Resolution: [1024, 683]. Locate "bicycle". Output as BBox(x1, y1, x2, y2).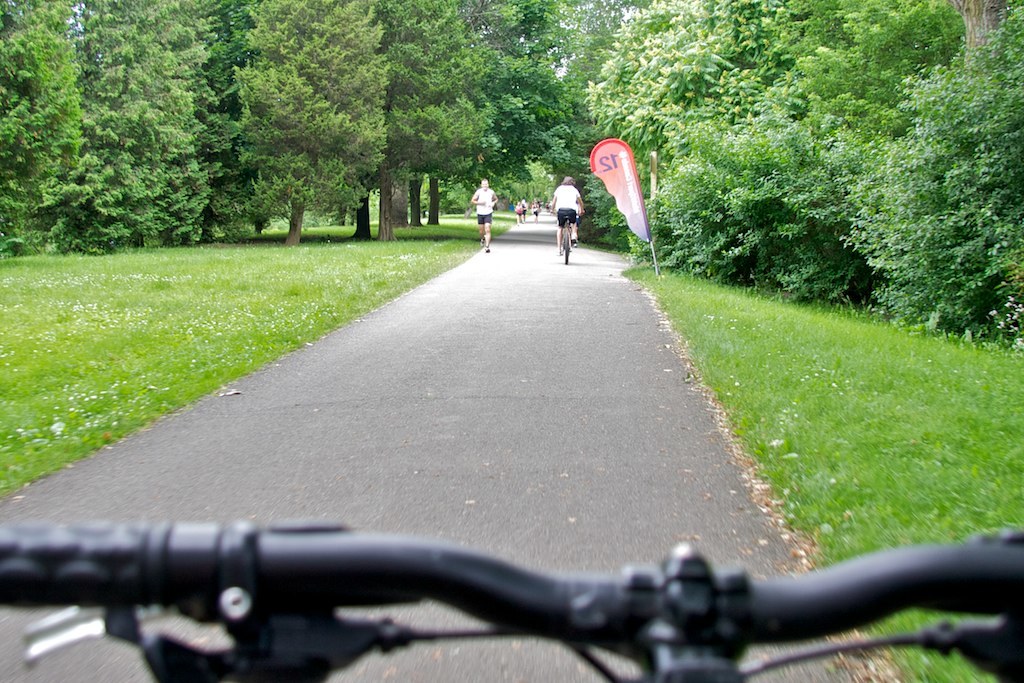
BBox(552, 214, 580, 260).
